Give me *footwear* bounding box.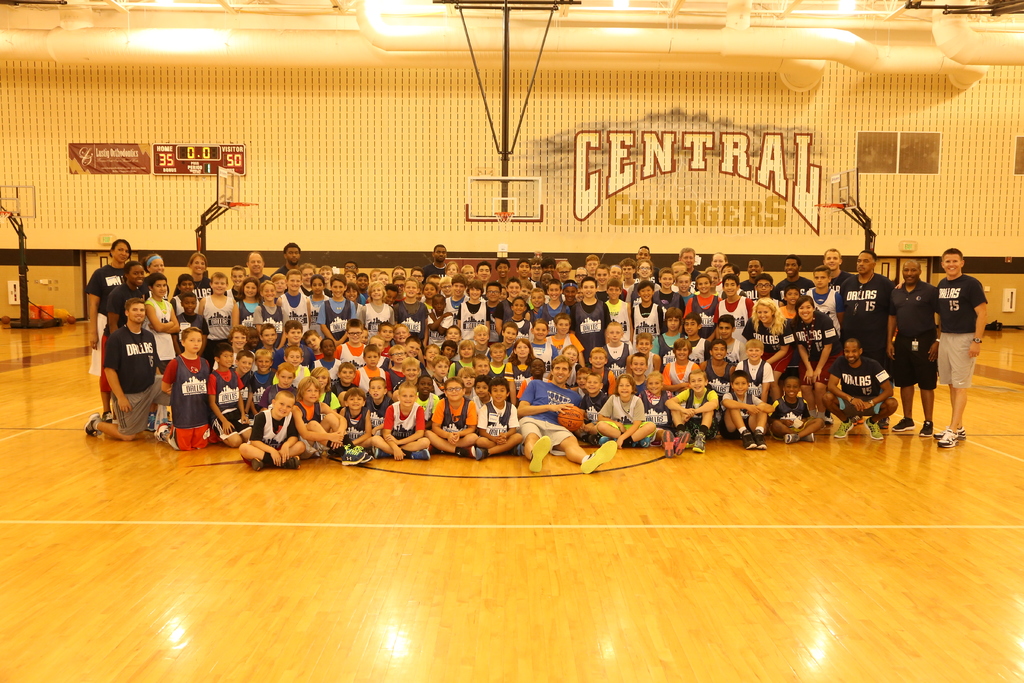
<region>156, 424, 171, 441</region>.
